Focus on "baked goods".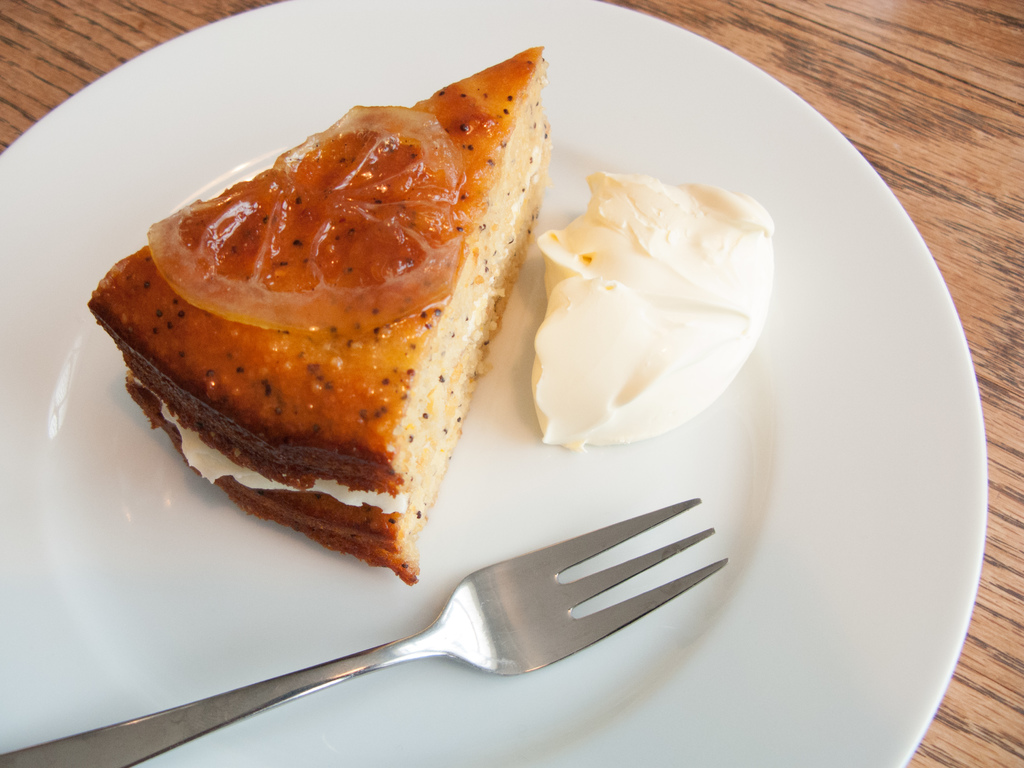
Focused at [x1=106, y1=43, x2=535, y2=599].
